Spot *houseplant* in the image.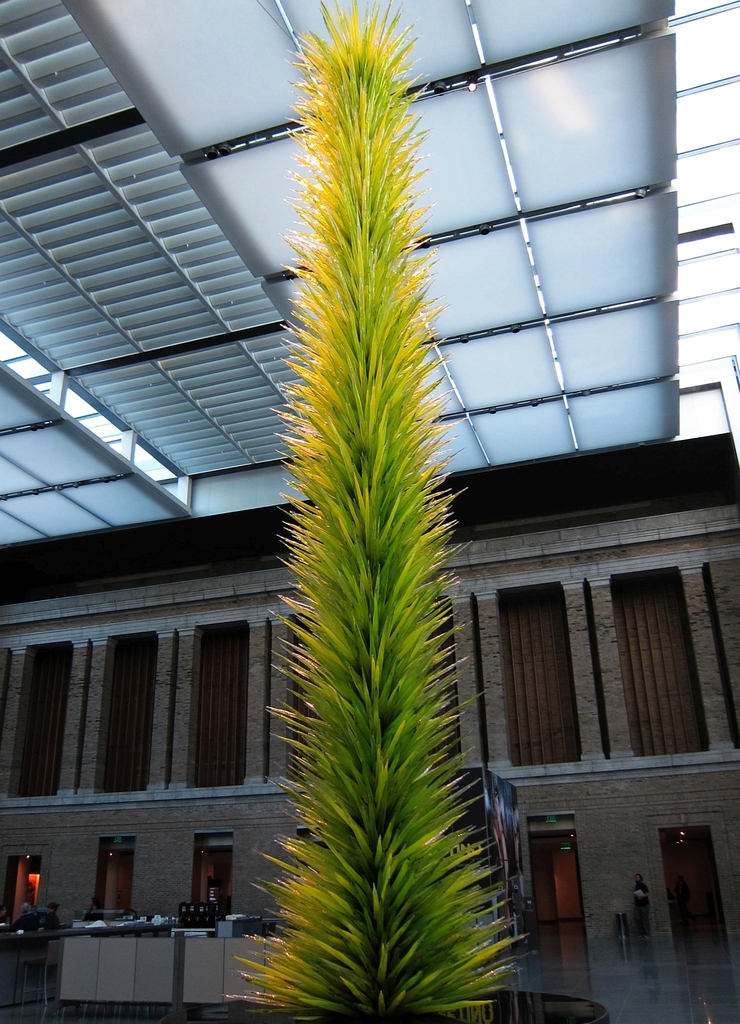
*houseplant* found at Rect(224, 0, 539, 1023).
